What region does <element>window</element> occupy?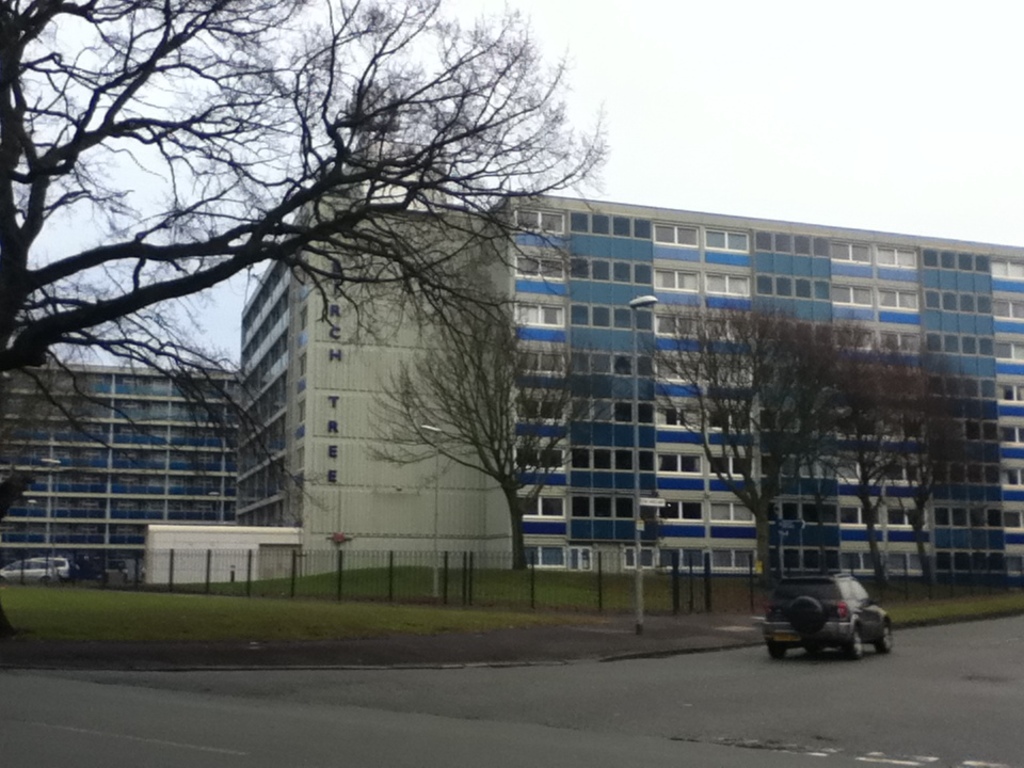
650, 266, 695, 299.
